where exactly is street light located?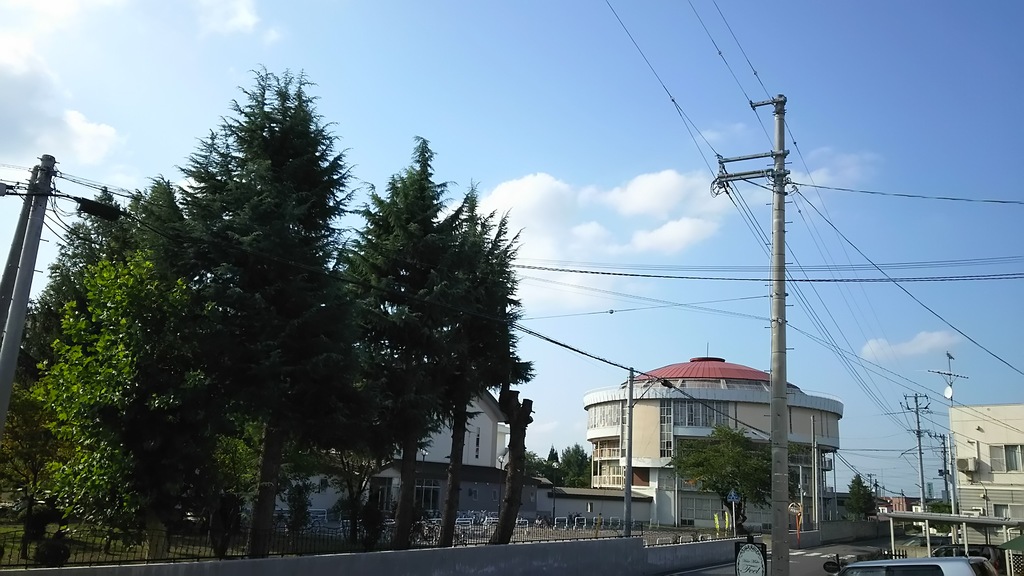
Its bounding box is left=623, top=359, right=680, bottom=545.
